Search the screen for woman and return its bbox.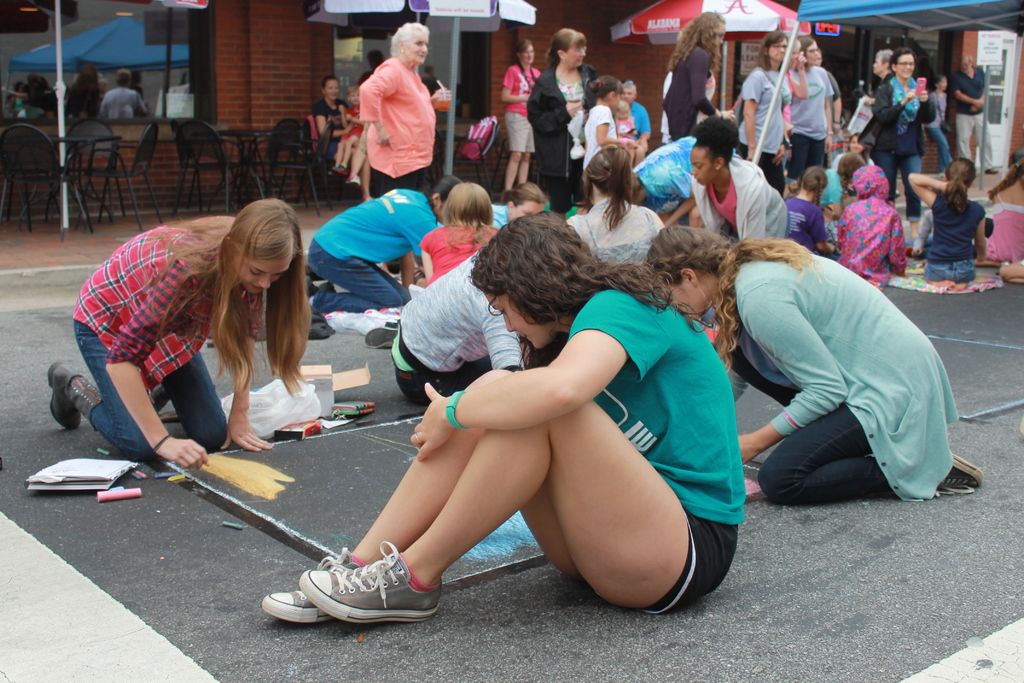
Found: rect(563, 144, 666, 267).
